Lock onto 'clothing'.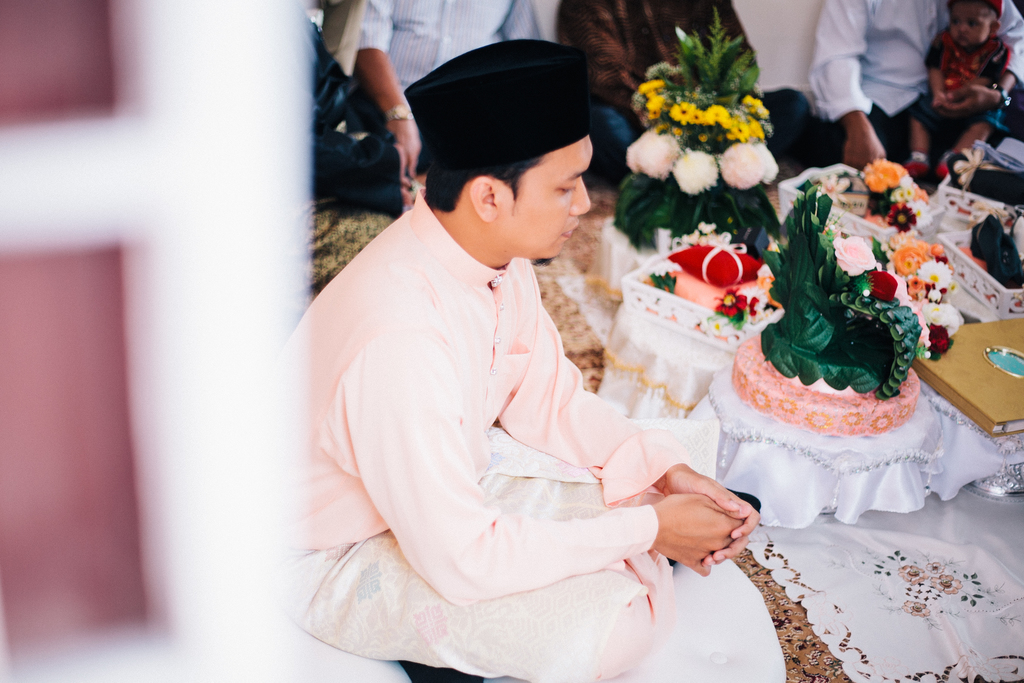
Locked: (left=925, top=31, right=1018, bottom=136).
